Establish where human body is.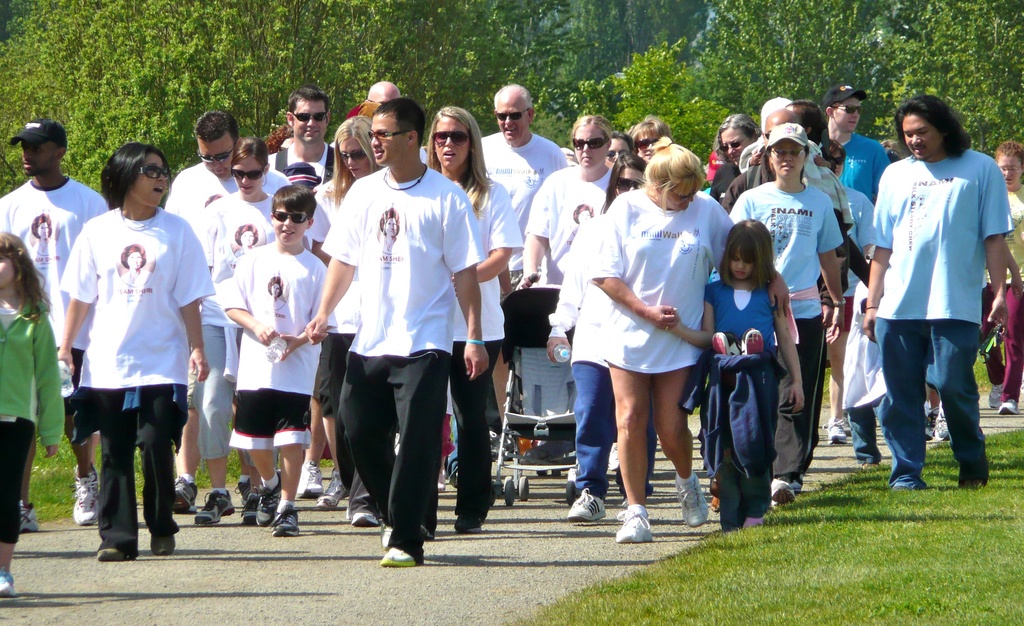
Established at region(716, 114, 758, 172).
